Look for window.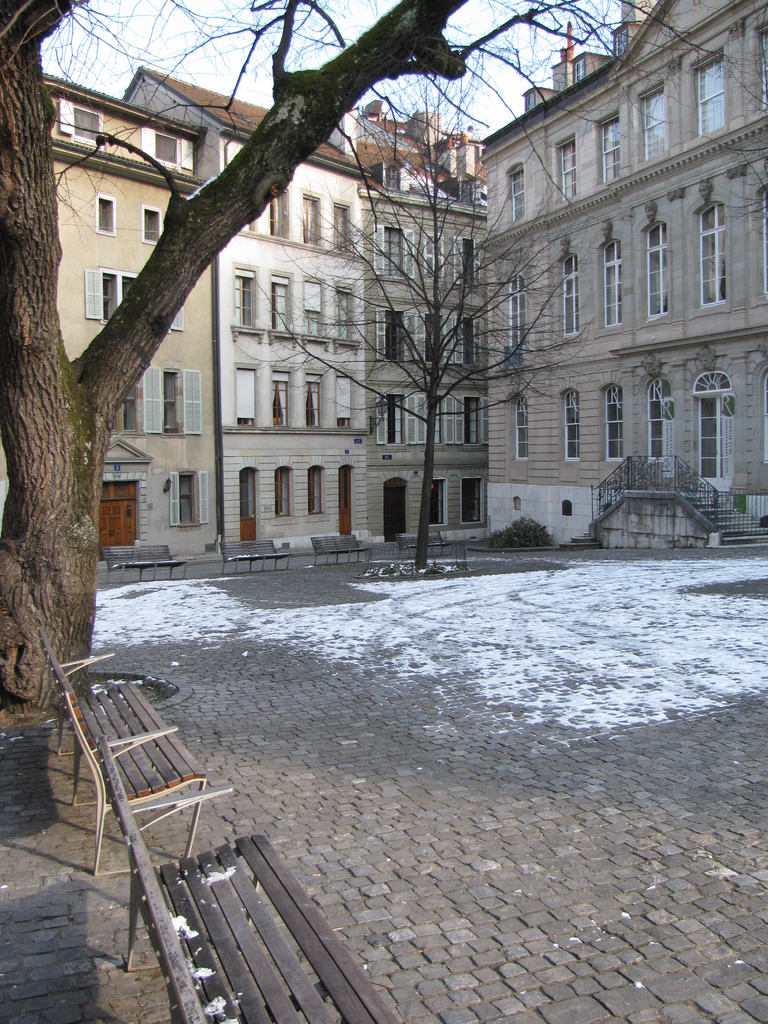
Found: <bbox>161, 365, 186, 435</bbox>.
